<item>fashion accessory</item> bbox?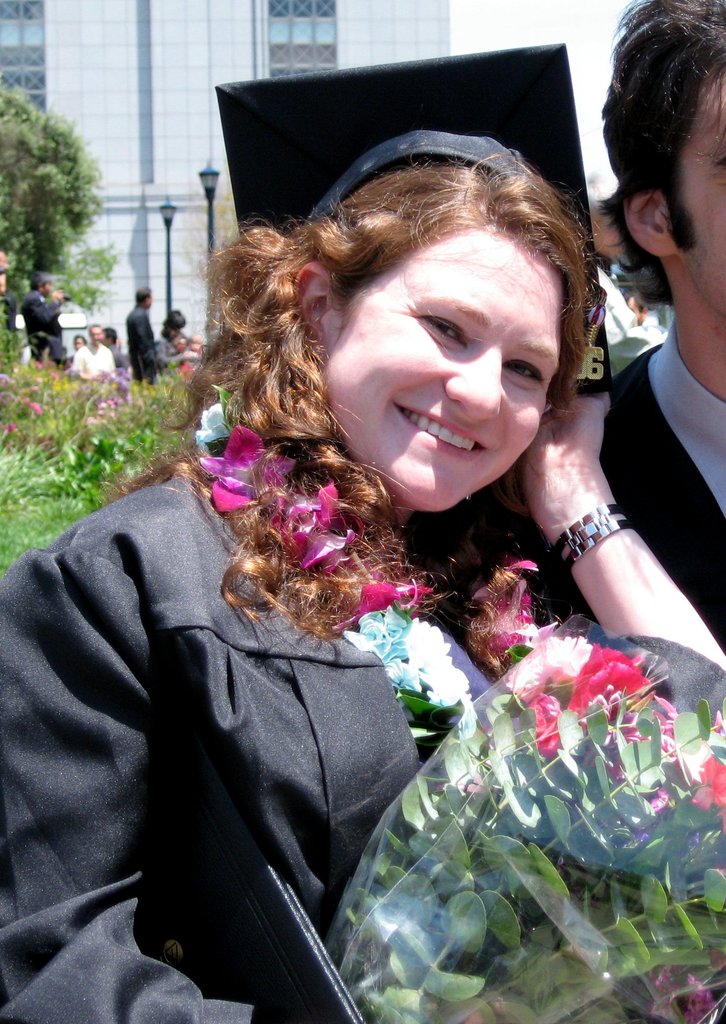
l=304, t=124, r=539, b=216
